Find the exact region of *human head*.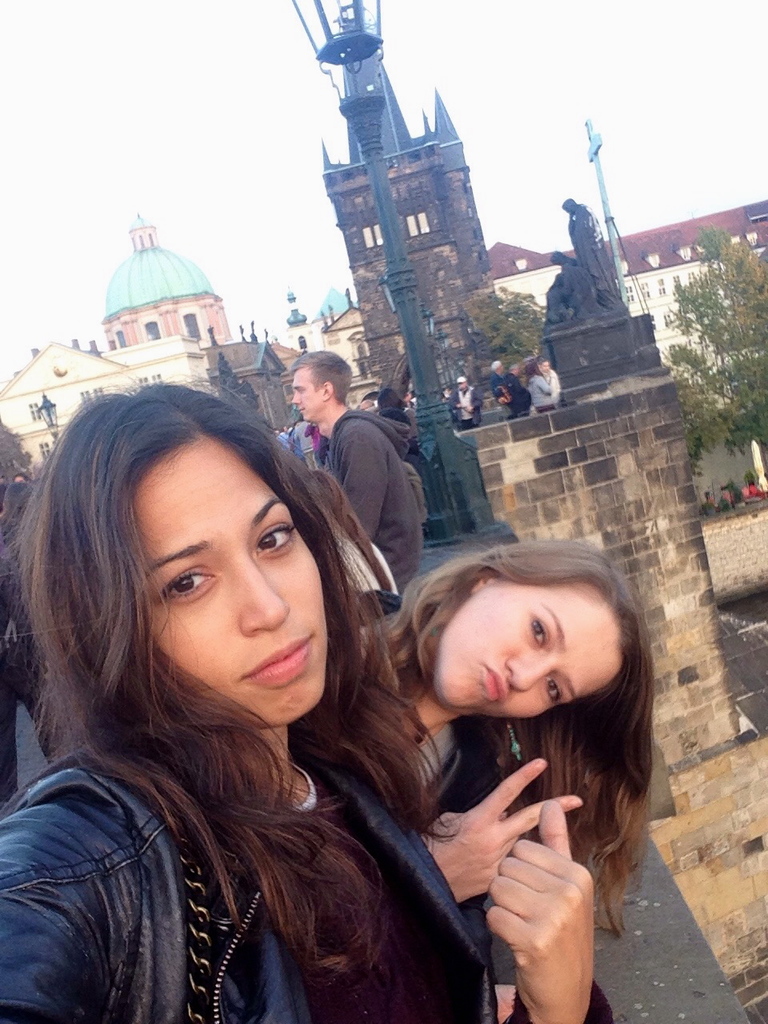
Exact region: locate(286, 350, 350, 418).
